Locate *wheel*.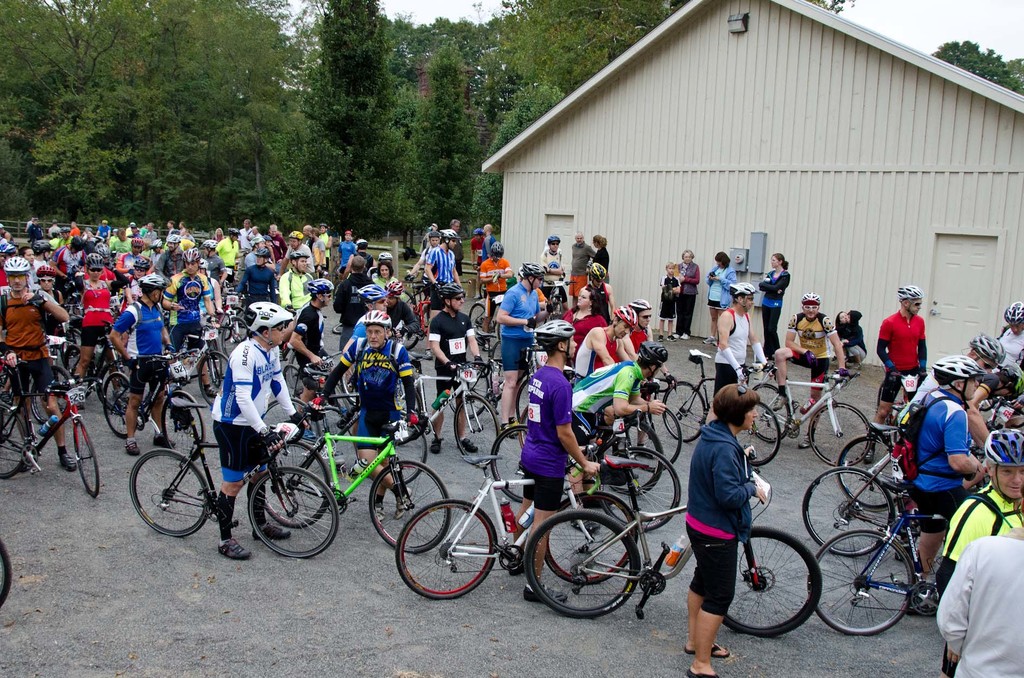
Bounding box: pyautogui.locateOnScreen(490, 341, 506, 382).
